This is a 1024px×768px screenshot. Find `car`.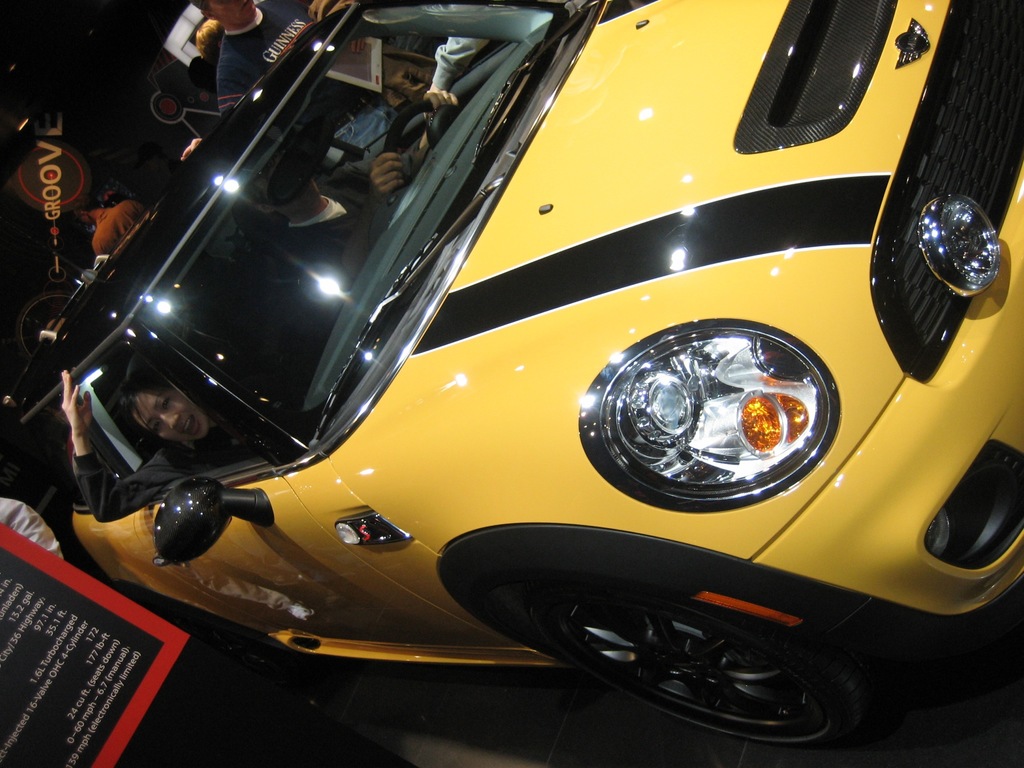
Bounding box: bbox=(68, 20, 1002, 753).
